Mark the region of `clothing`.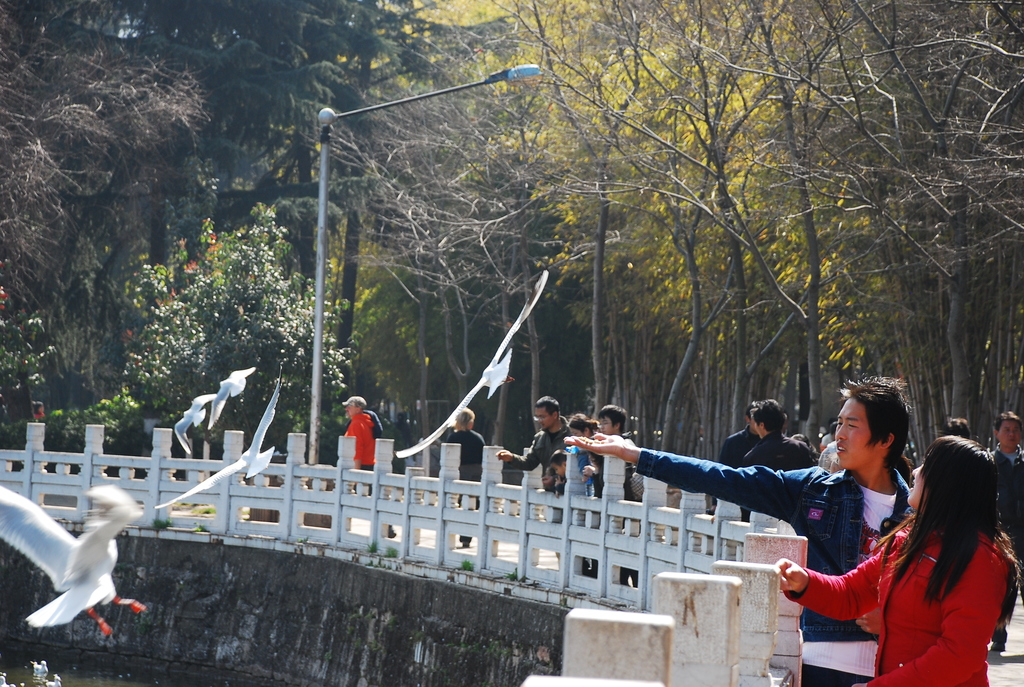
Region: (left=719, top=422, right=755, bottom=465).
